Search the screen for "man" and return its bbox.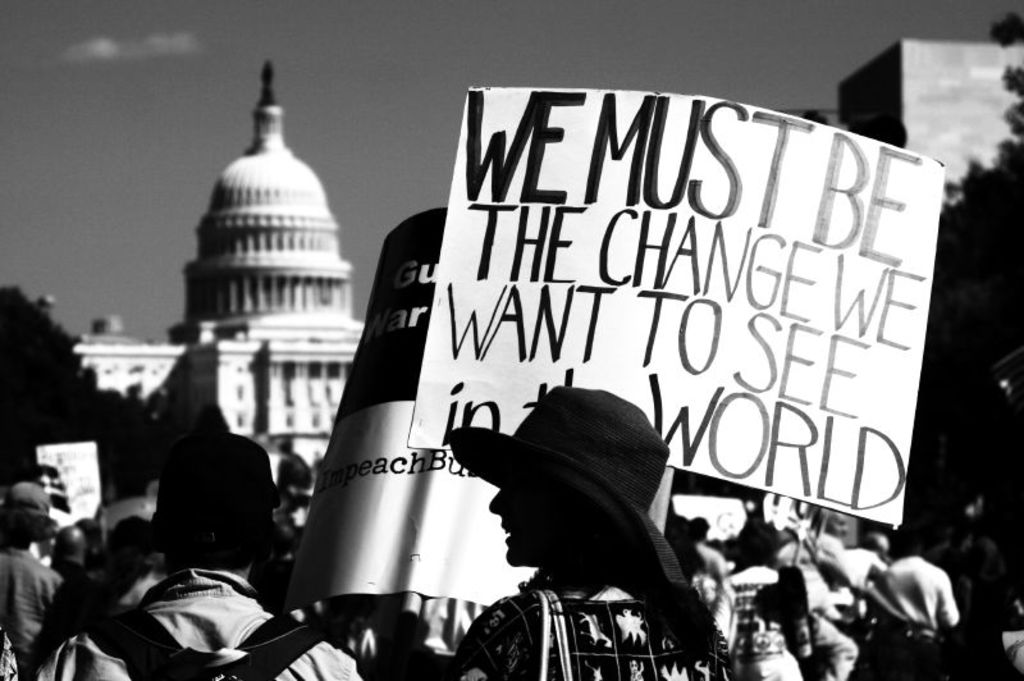
Found: select_region(772, 508, 913, 680).
